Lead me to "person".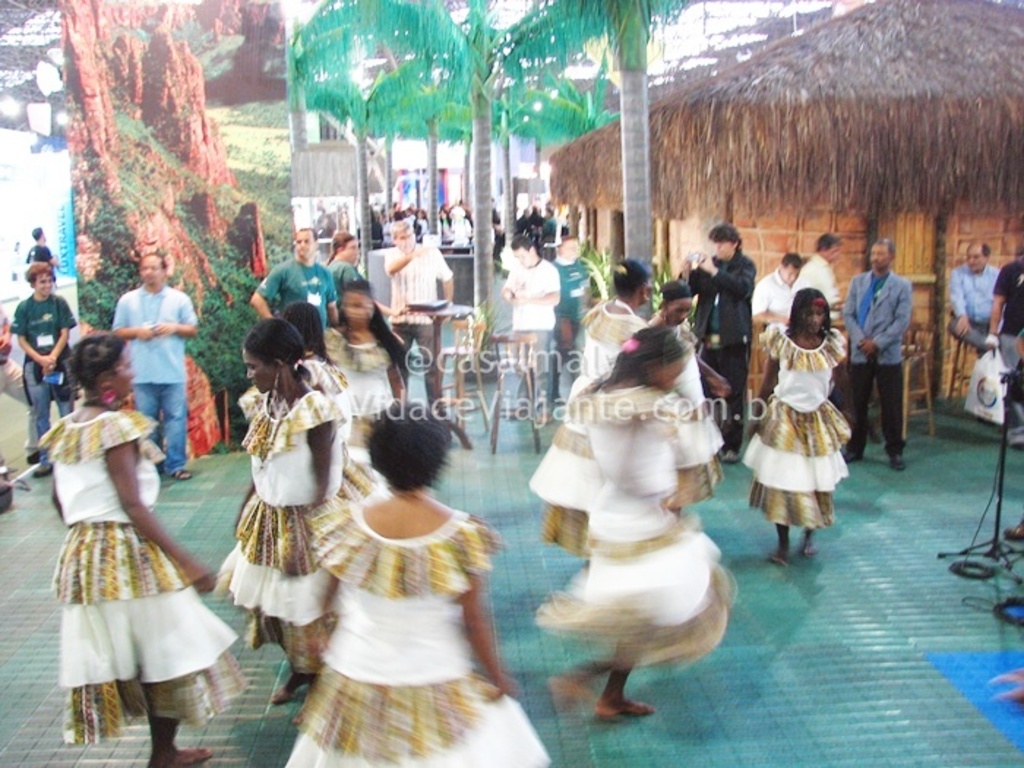
Lead to left=730, top=288, right=854, bottom=571.
